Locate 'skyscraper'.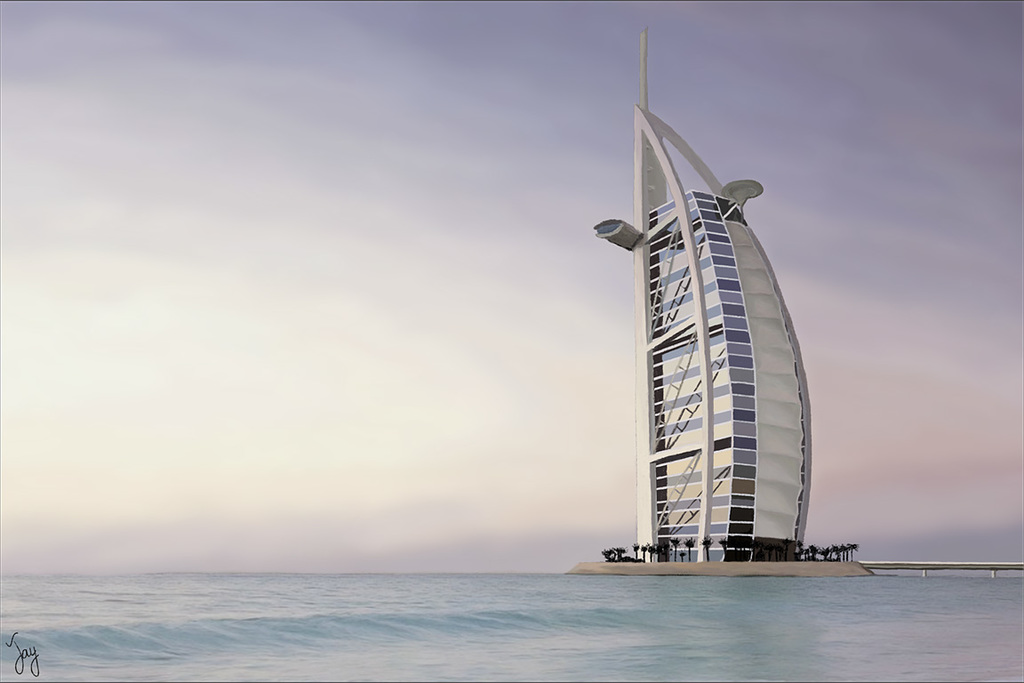
Bounding box: 617, 24, 812, 559.
